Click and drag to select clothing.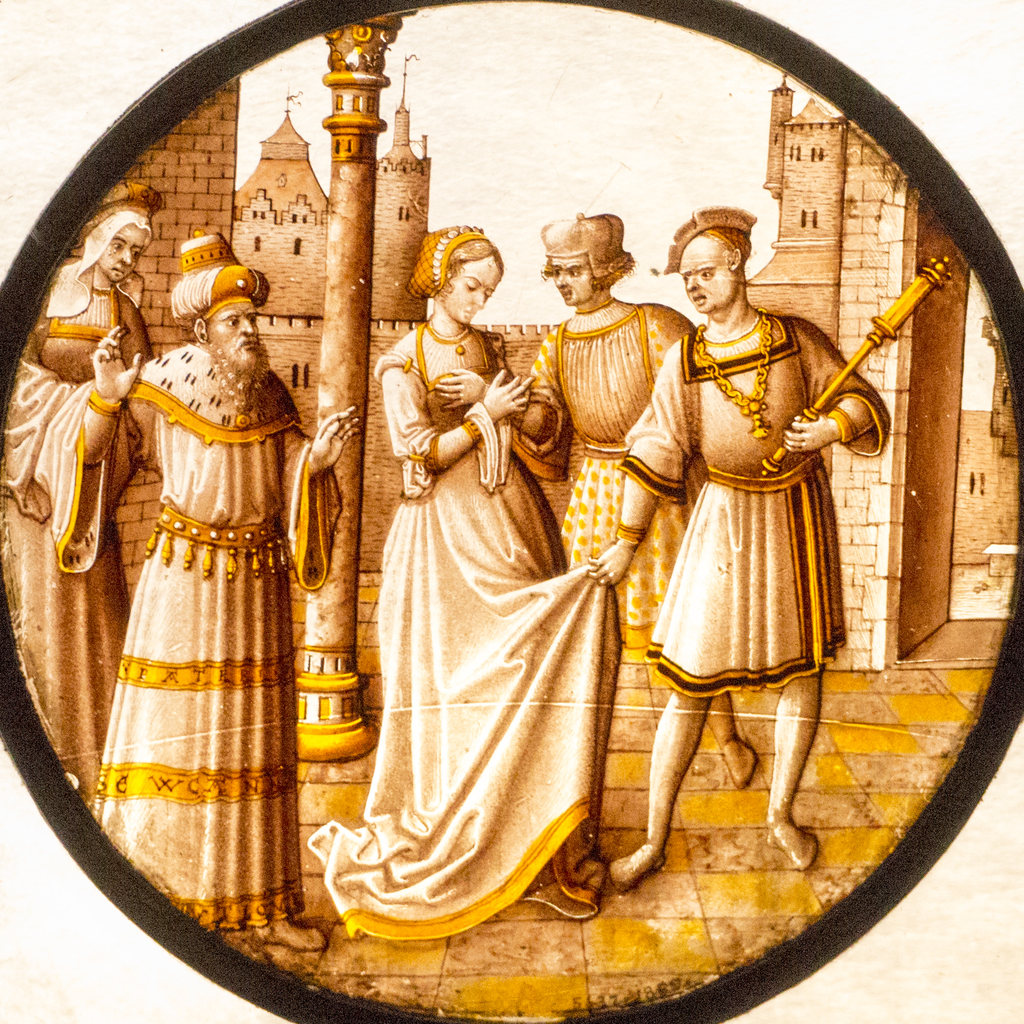
Selection: [left=516, top=300, right=696, bottom=655].
